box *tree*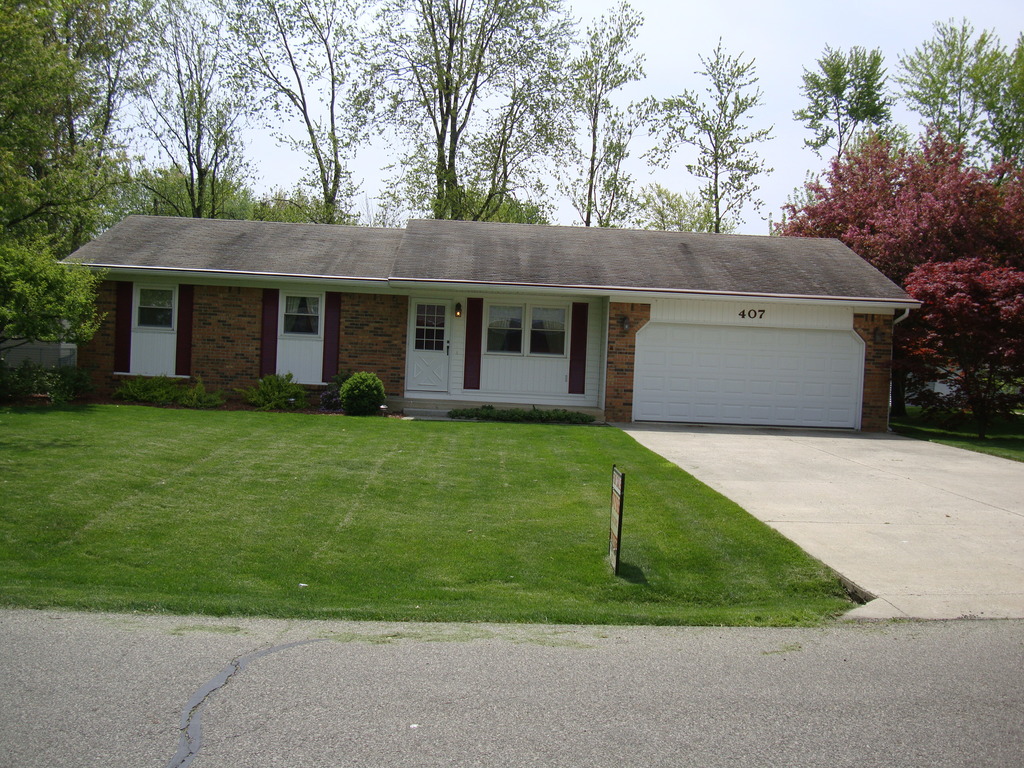
[525, 0, 660, 234]
